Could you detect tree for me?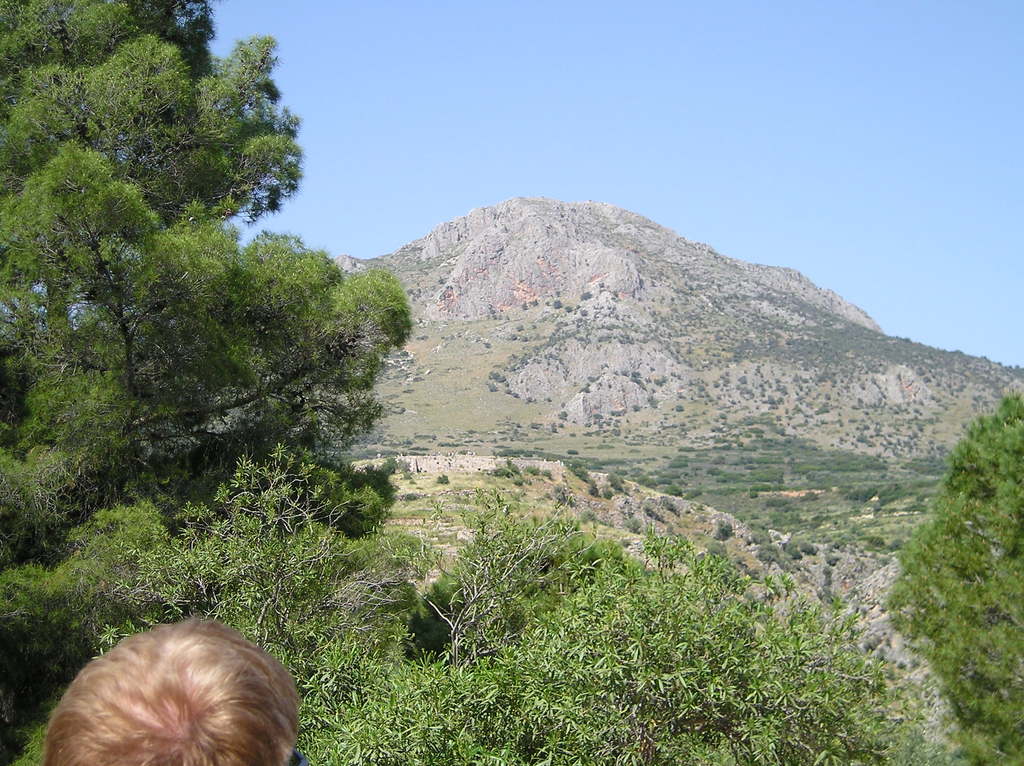
Detection result: 93, 445, 900, 765.
